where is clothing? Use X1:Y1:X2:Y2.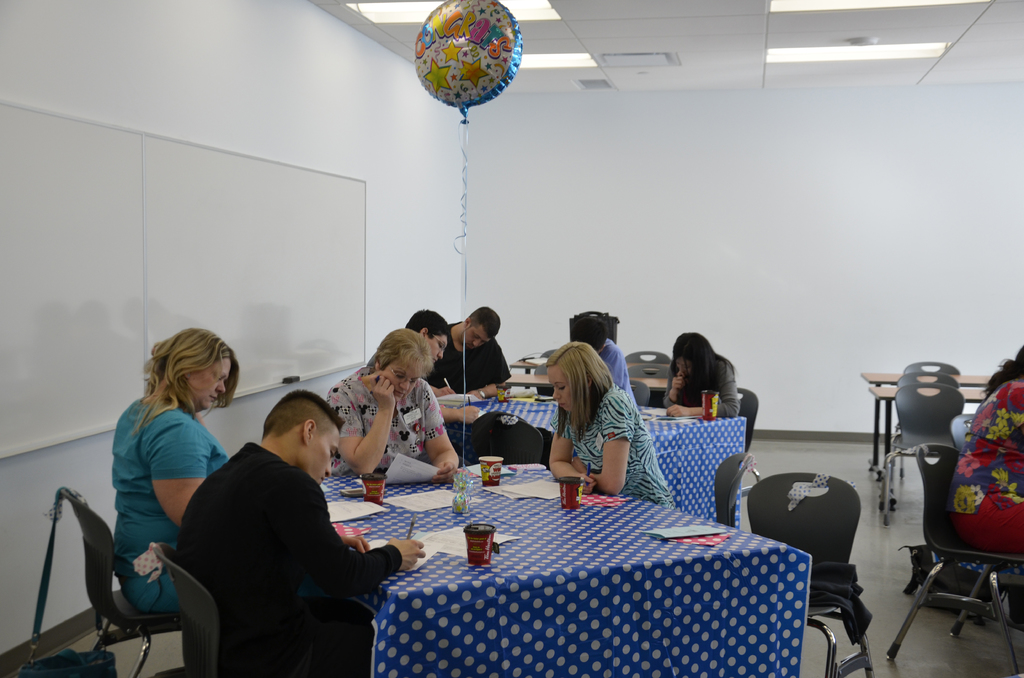
172:407:383:675.
